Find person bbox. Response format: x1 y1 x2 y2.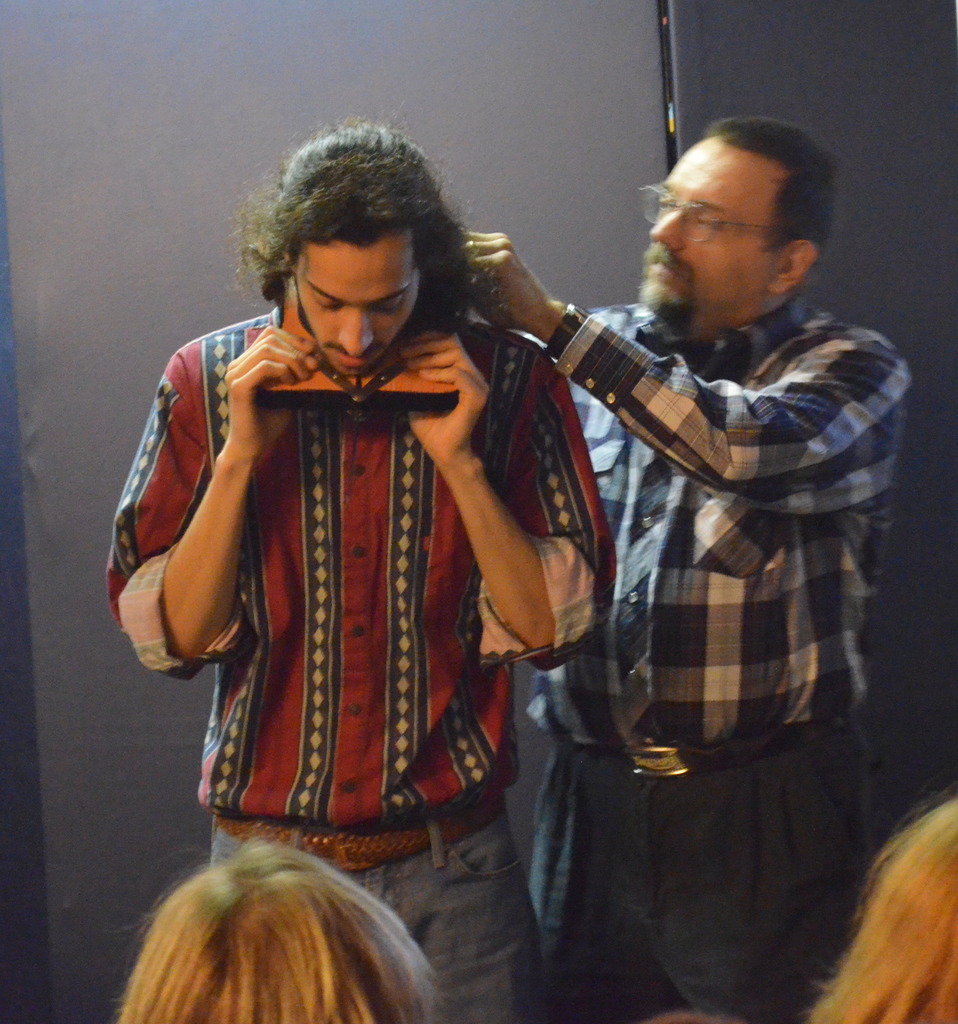
462 115 916 1023.
